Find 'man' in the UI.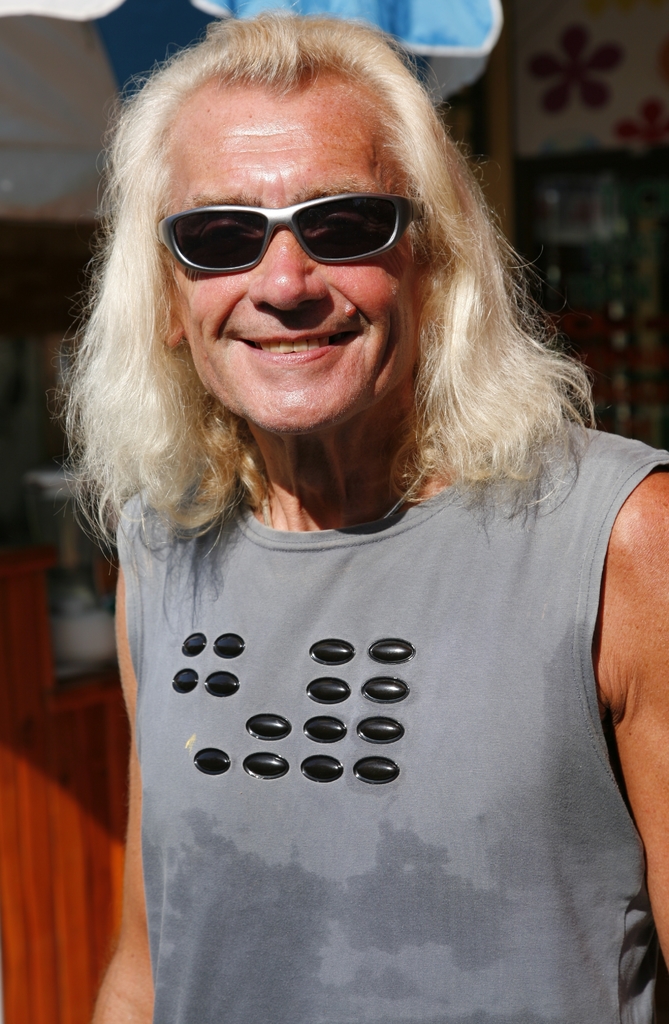
UI element at {"x1": 62, "y1": 13, "x2": 668, "y2": 1023}.
